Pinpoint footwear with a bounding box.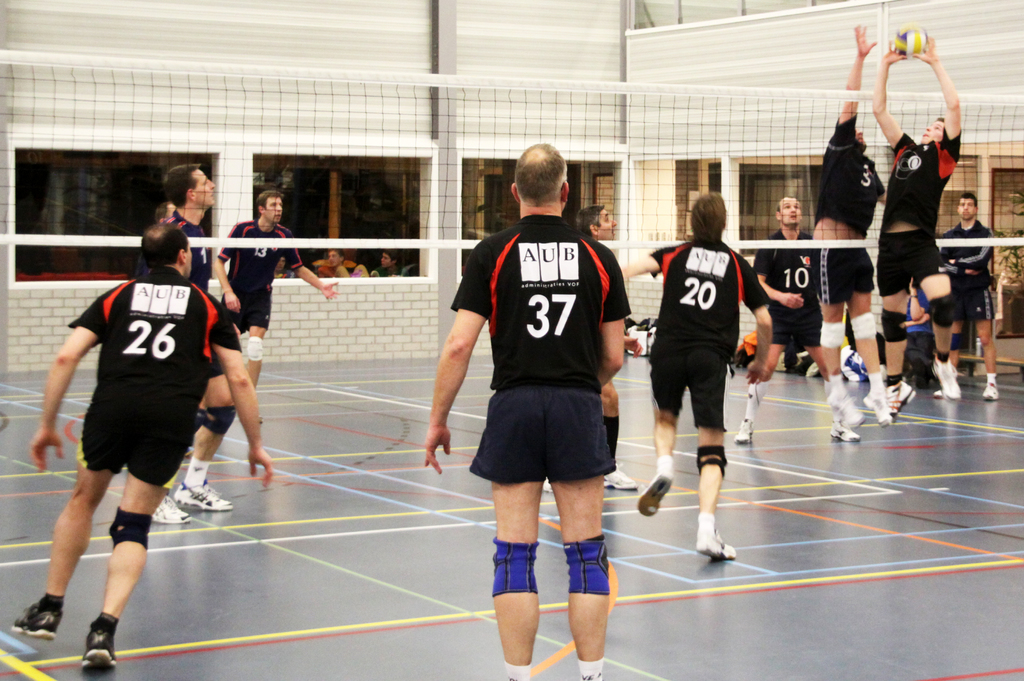
bbox=(829, 422, 862, 440).
